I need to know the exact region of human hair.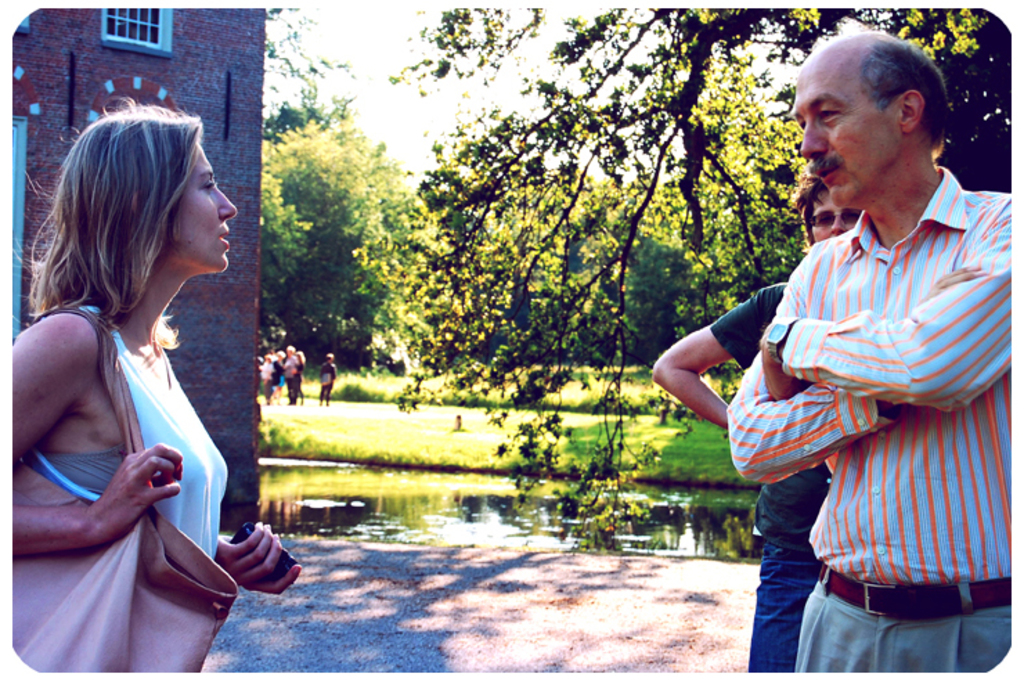
Region: pyautogui.locateOnScreen(787, 165, 829, 253).
